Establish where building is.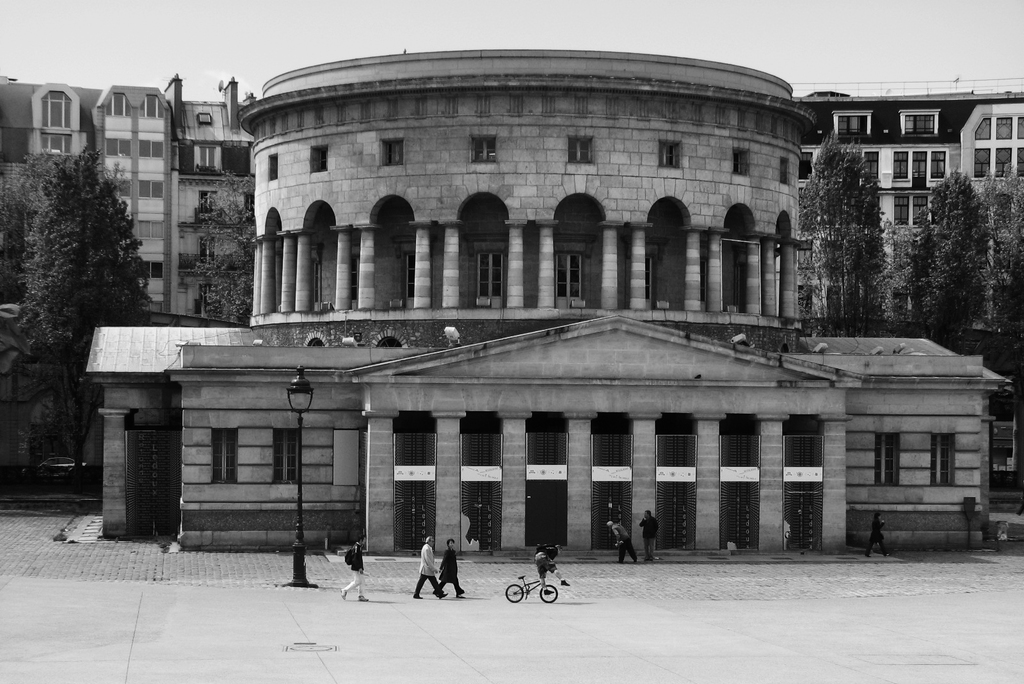
Established at region(0, 49, 1021, 559).
